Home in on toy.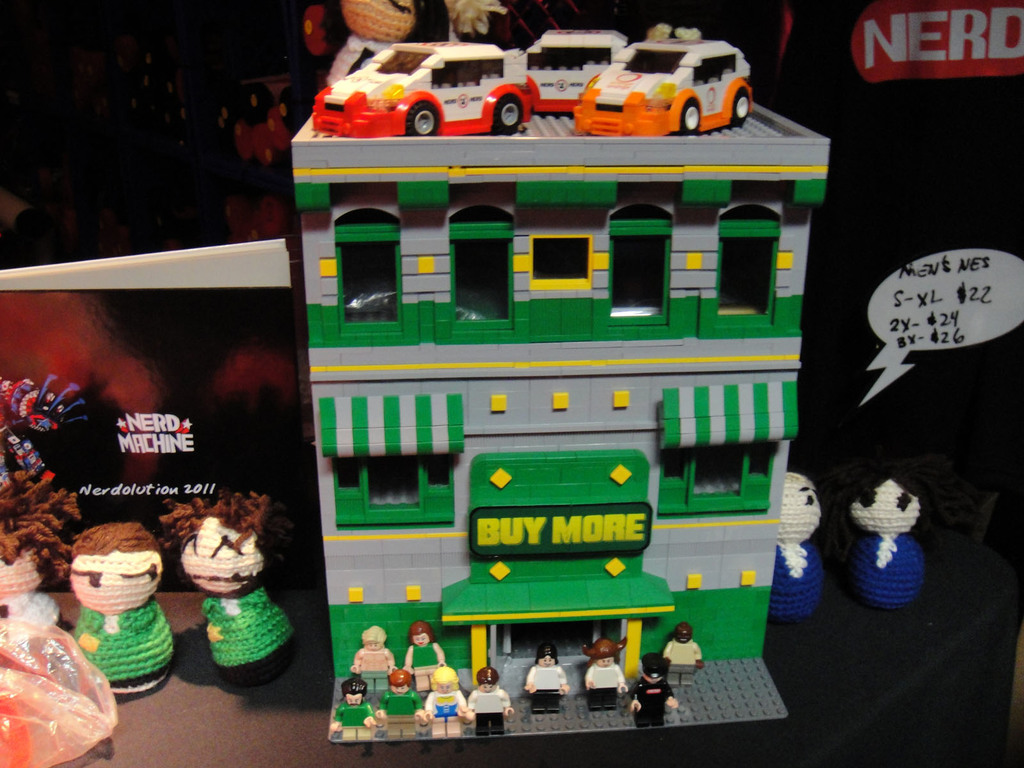
Homed in at [303, 0, 510, 88].
